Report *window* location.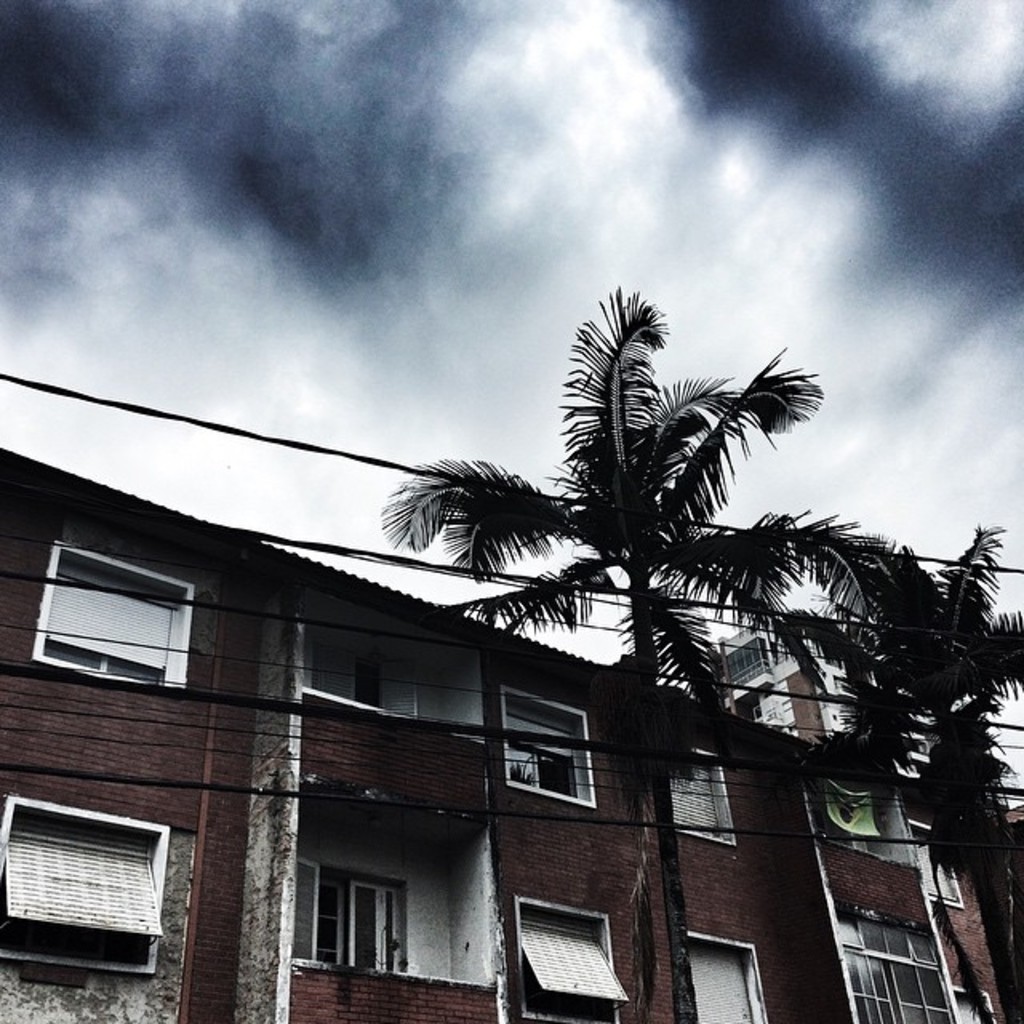
Report: detection(629, 722, 741, 862).
